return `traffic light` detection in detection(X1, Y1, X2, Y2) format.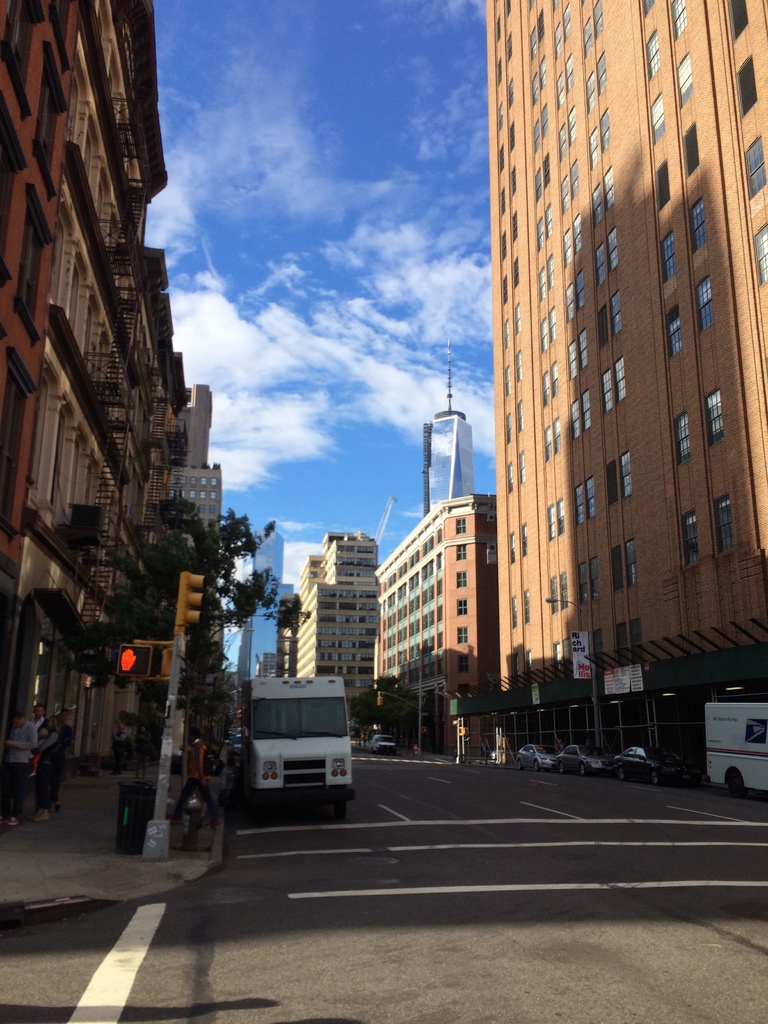
detection(118, 644, 153, 676).
